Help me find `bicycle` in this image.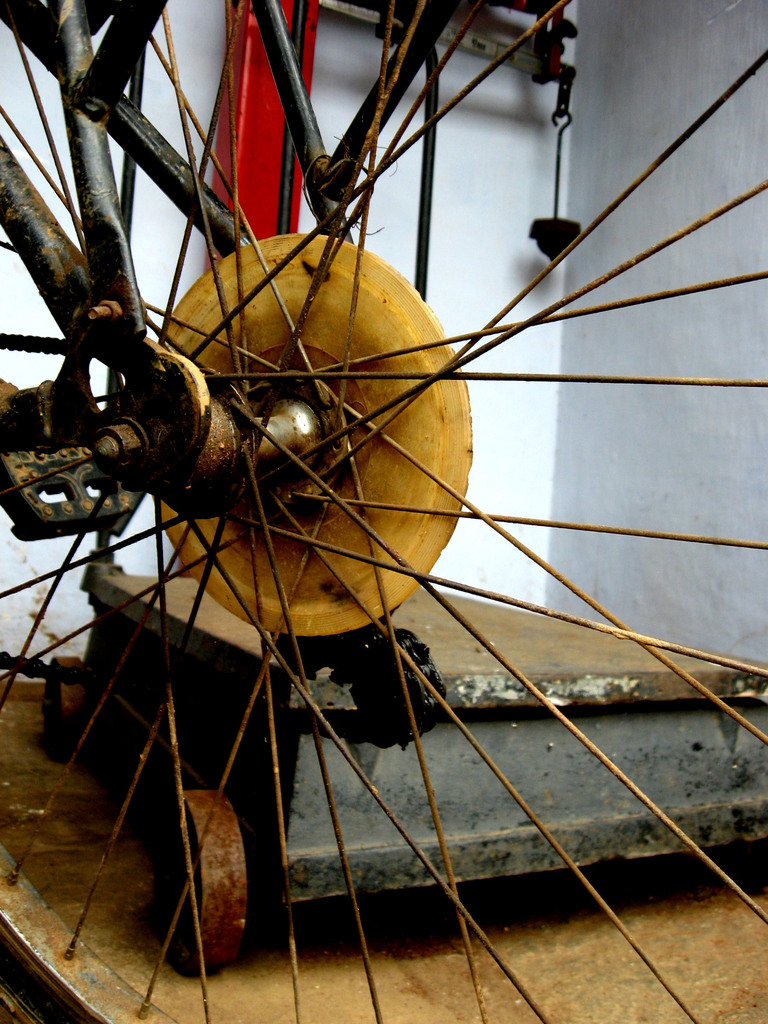
Found it: 0 0 767 1023.
